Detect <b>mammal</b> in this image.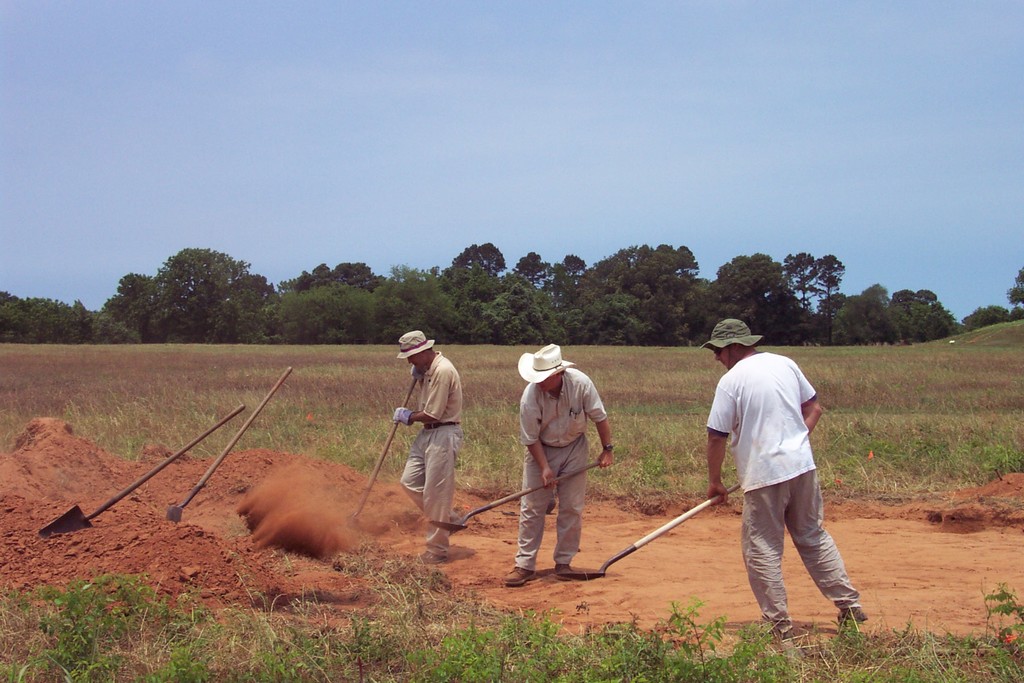
Detection: (391,325,461,559).
